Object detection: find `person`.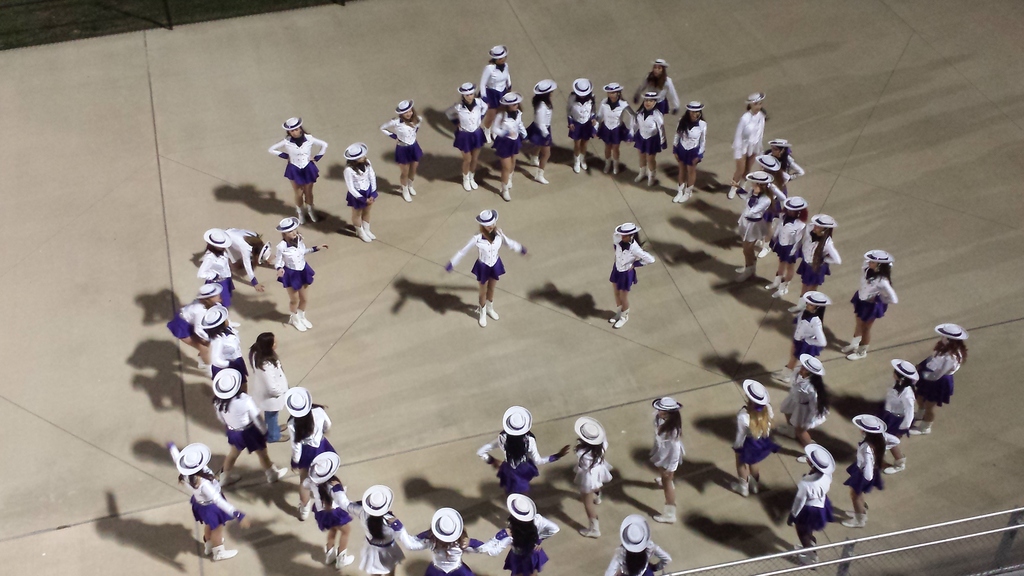
<bbox>609, 221, 659, 332</bbox>.
